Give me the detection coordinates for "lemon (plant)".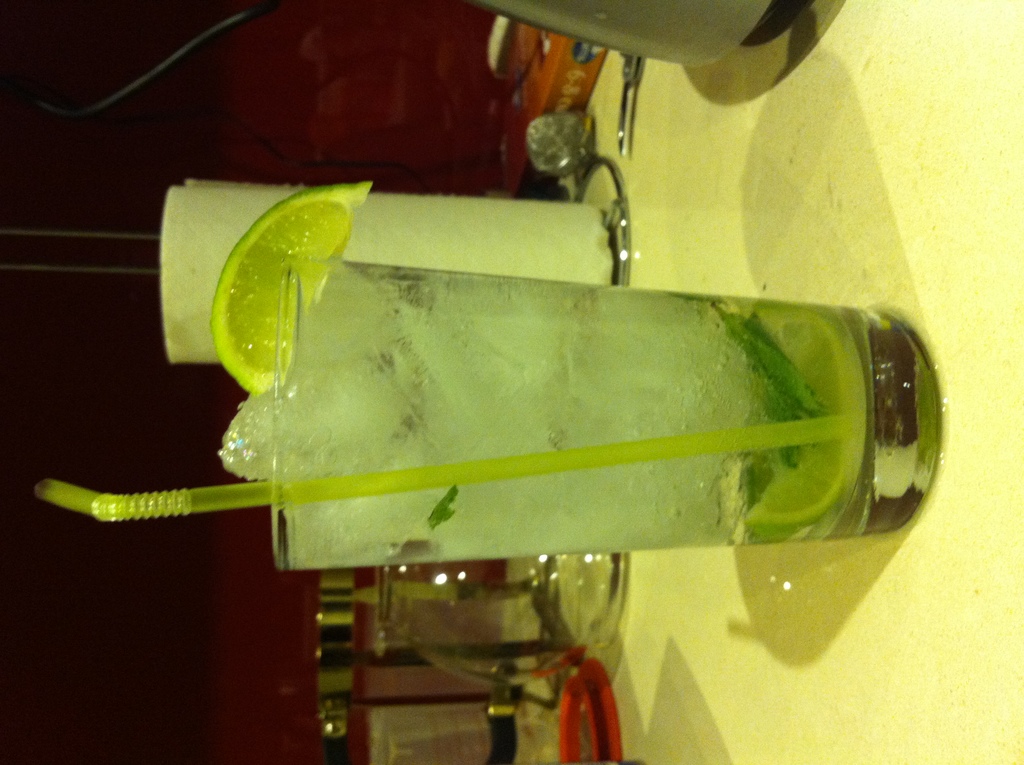
<box>205,182,374,399</box>.
